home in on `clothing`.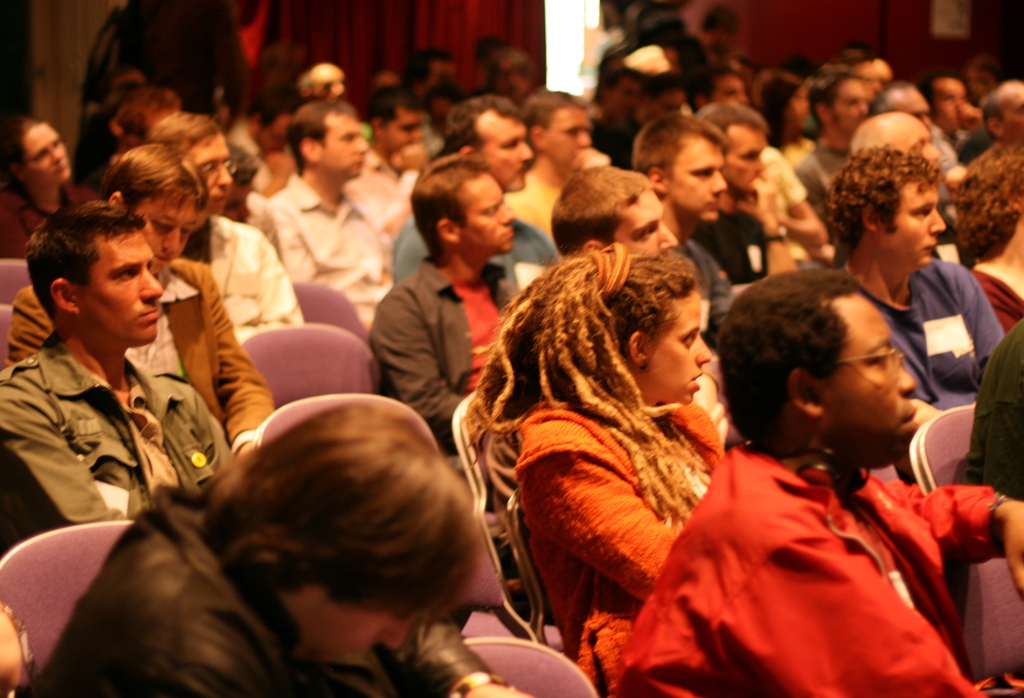
Homed in at (366,249,536,463).
